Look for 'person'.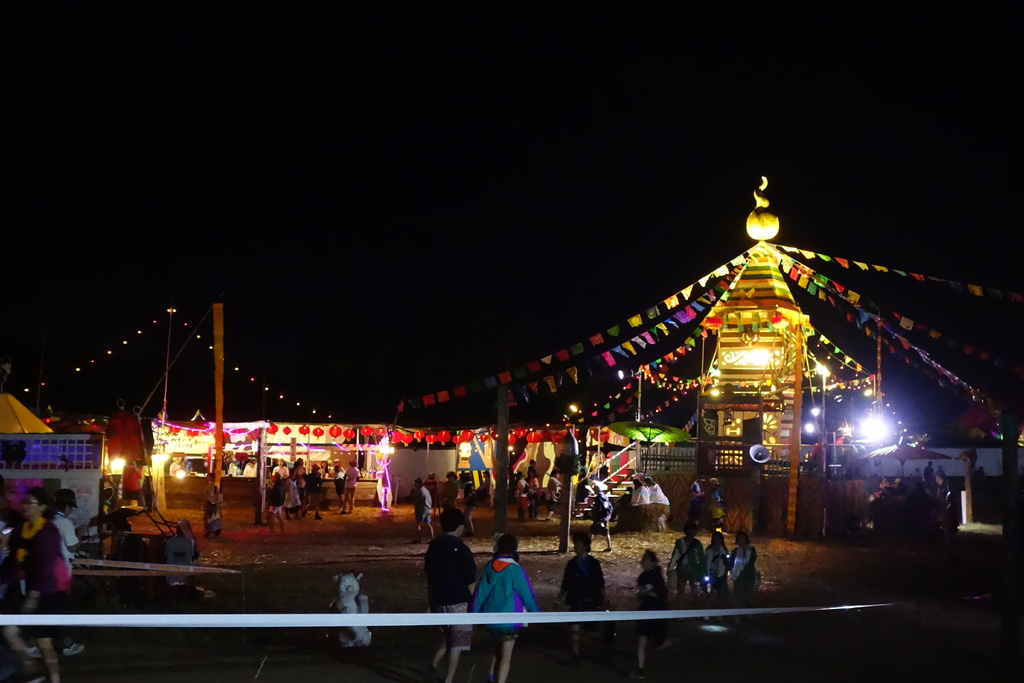
Found: 628:476:650:505.
